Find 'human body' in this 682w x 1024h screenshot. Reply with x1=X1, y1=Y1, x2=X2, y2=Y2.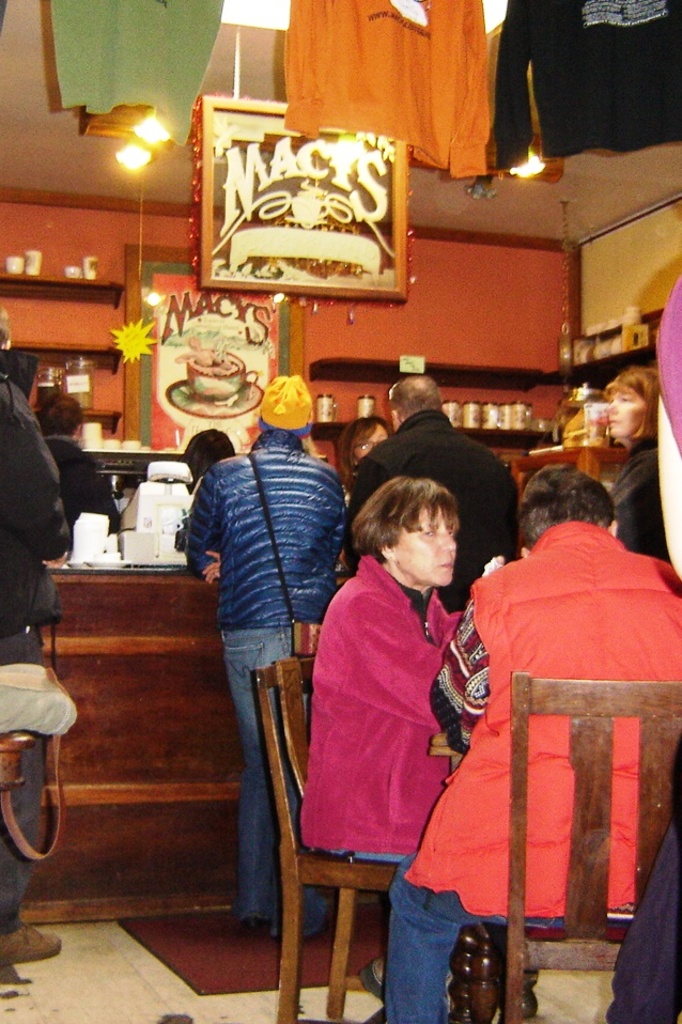
x1=190, y1=420, x2=235, y2=482.
